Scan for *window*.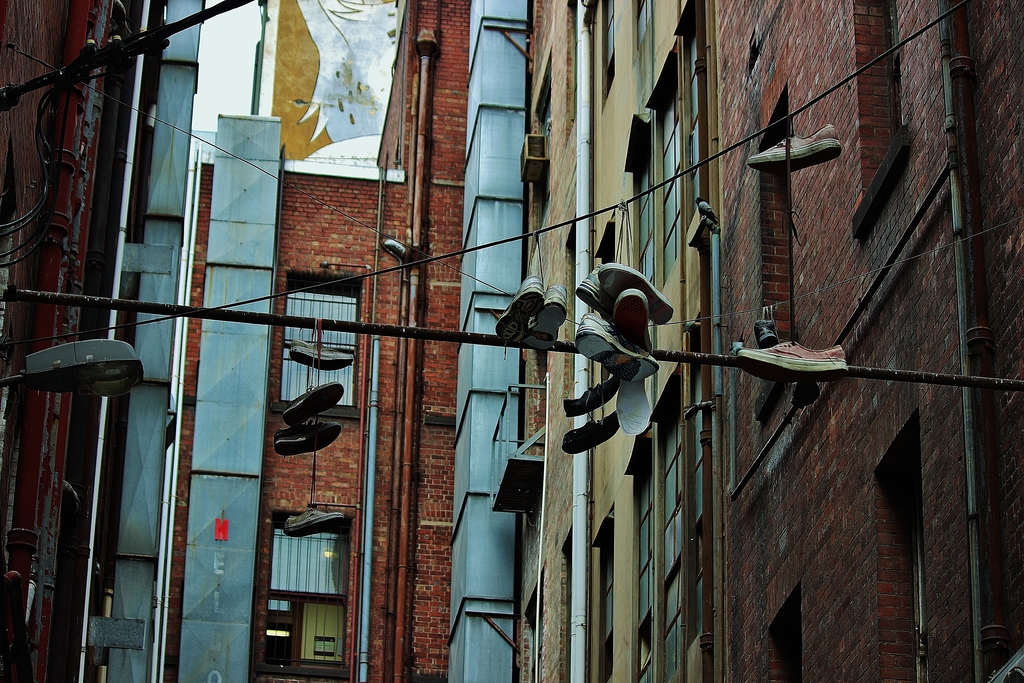
Scan result: <bbox>261, 523, 345, 680</bbox>.
